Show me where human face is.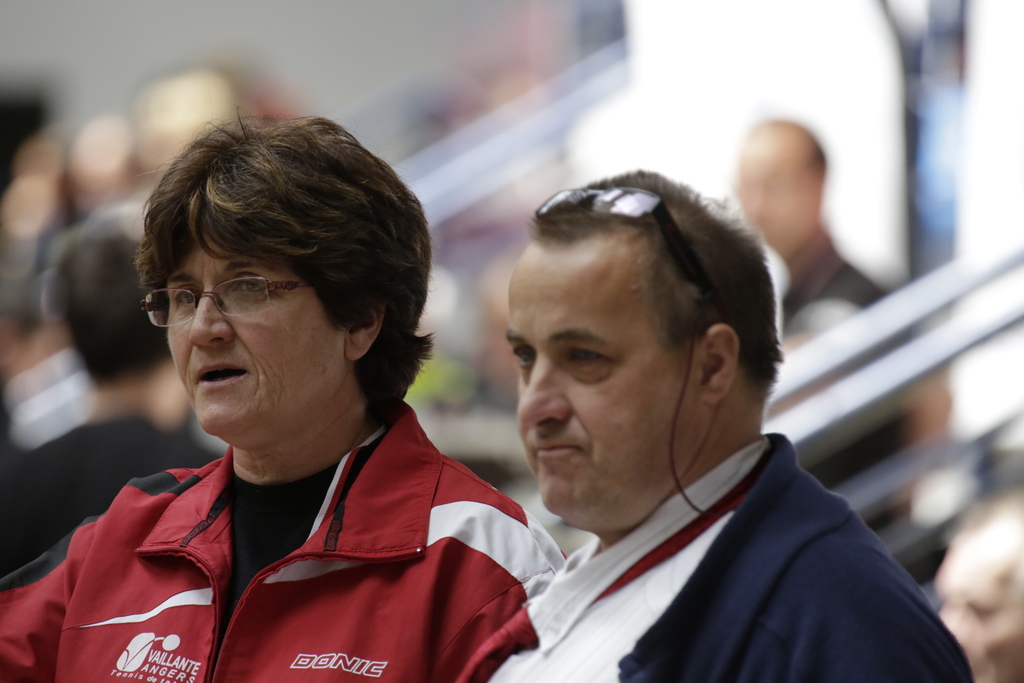
human face is at detection(499, 239, 708, 514).
